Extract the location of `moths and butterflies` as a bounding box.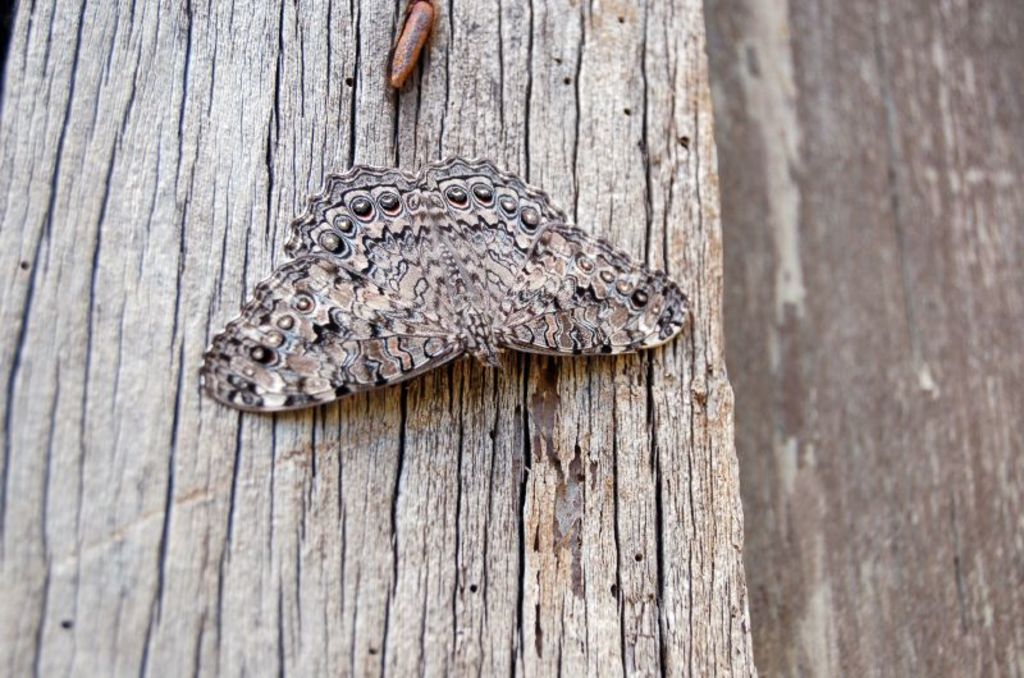
pyautogui.locateOnScreen(201, 152, 682, 441).
